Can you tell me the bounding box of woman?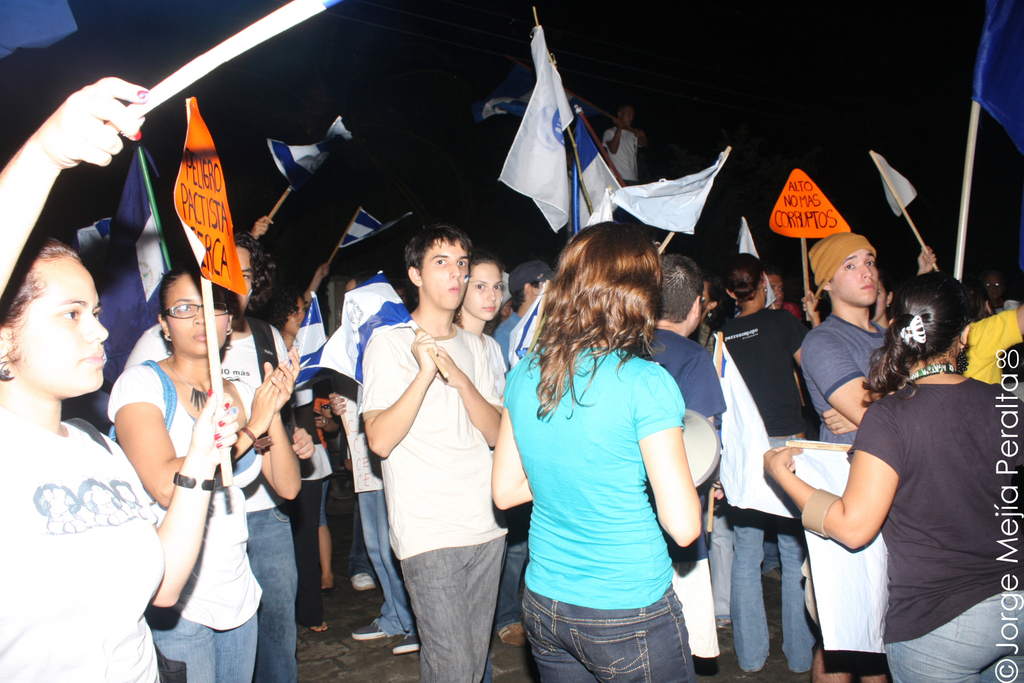
0:78:241:682.
